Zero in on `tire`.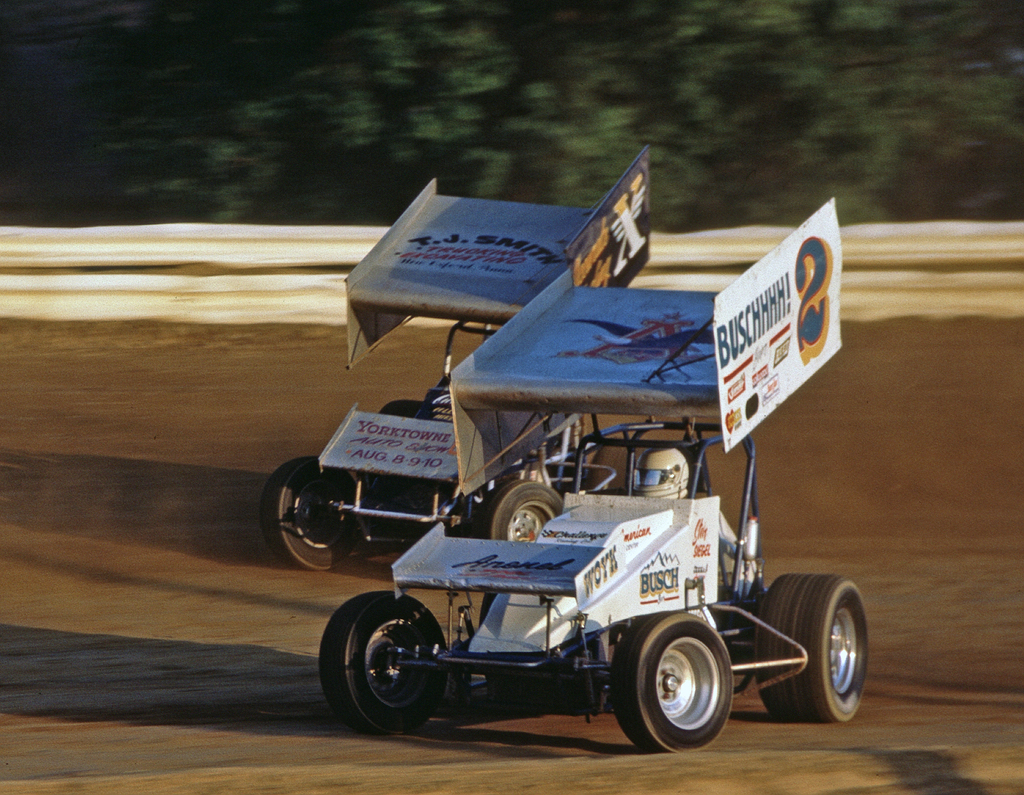
Zeroed in: 319,591,451,737.
